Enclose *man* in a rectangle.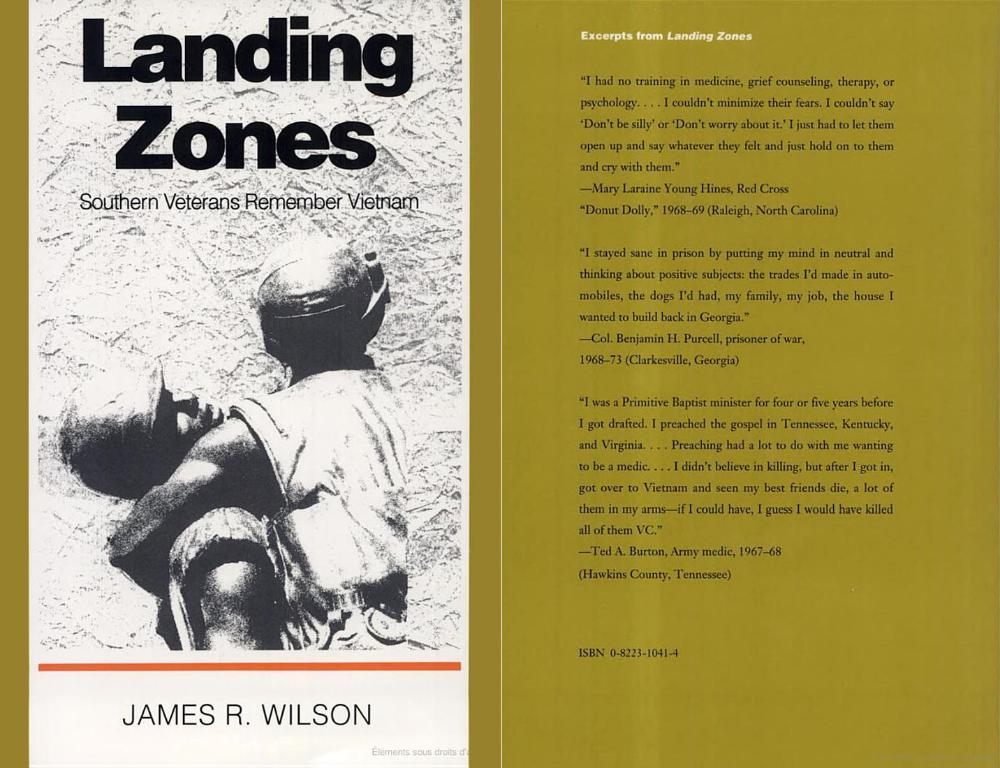
[x1=56, y1=353, x2=289, y2=649].
